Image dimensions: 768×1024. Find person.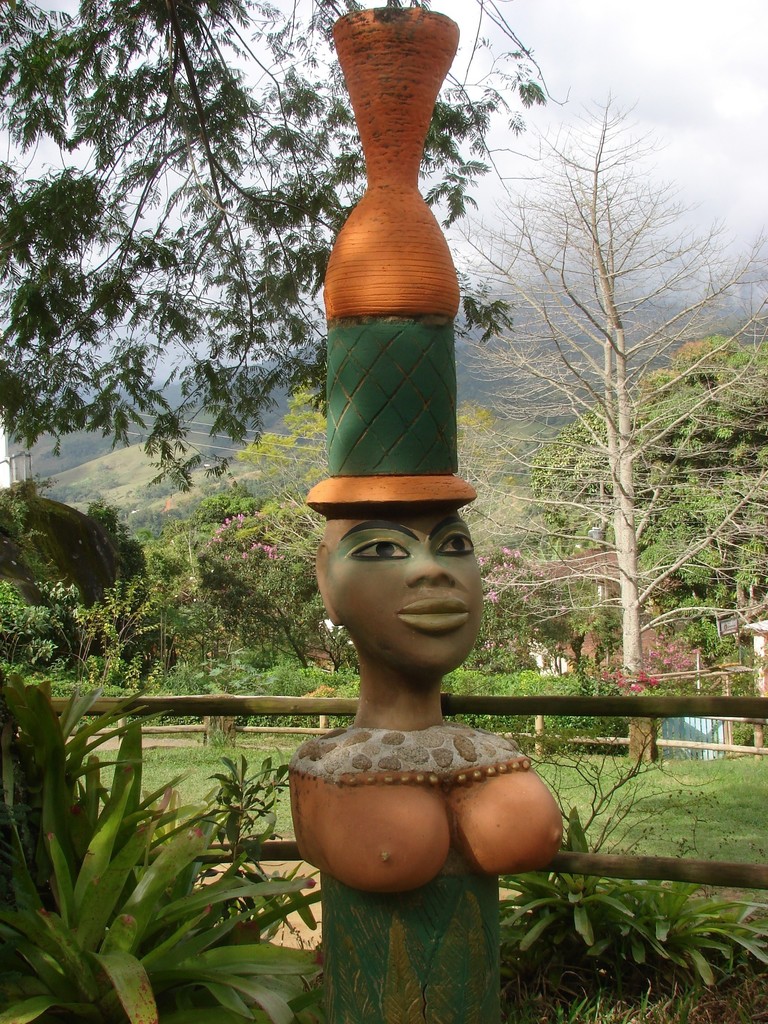
{"x1": 289, "y1": 499, "x2": 564, "y2": 1023}.
